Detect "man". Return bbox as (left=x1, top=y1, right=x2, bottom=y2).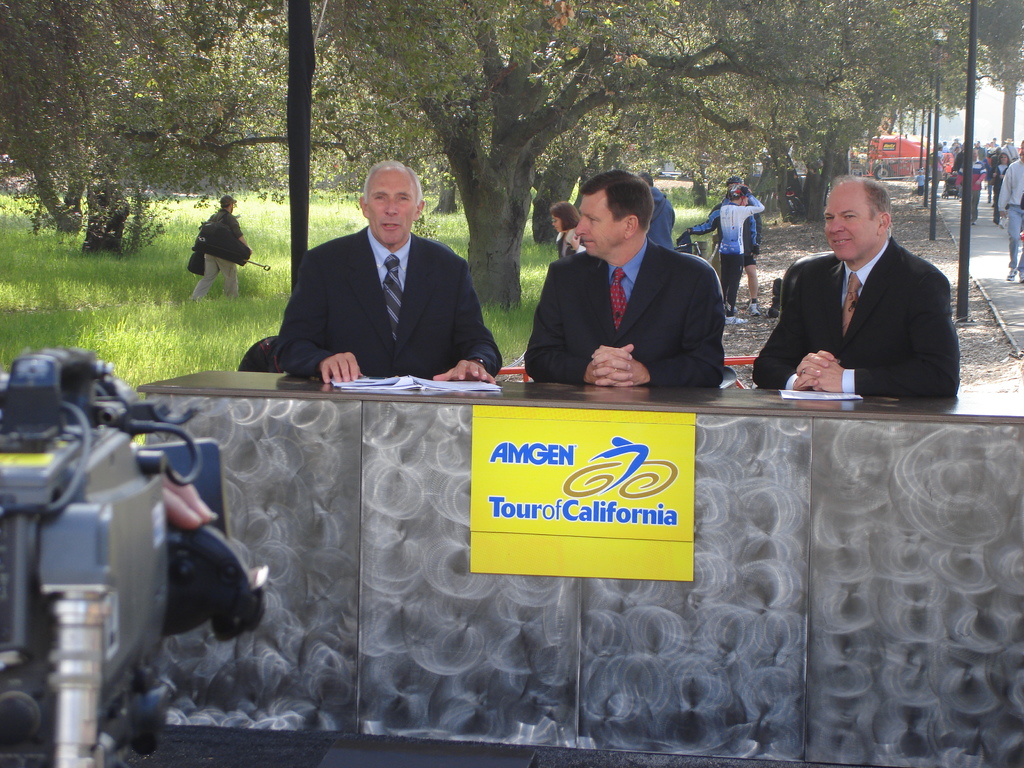
(left=650, top=191, right=676, bottom=244).
